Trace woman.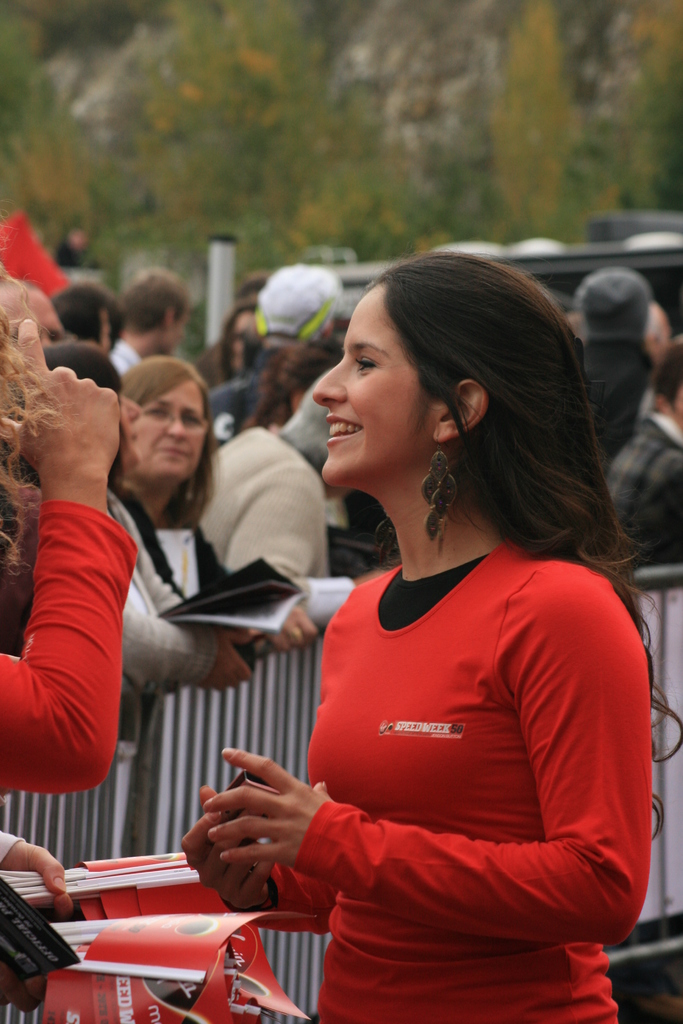
Traced to BBox(3, 344, 317, 872).
